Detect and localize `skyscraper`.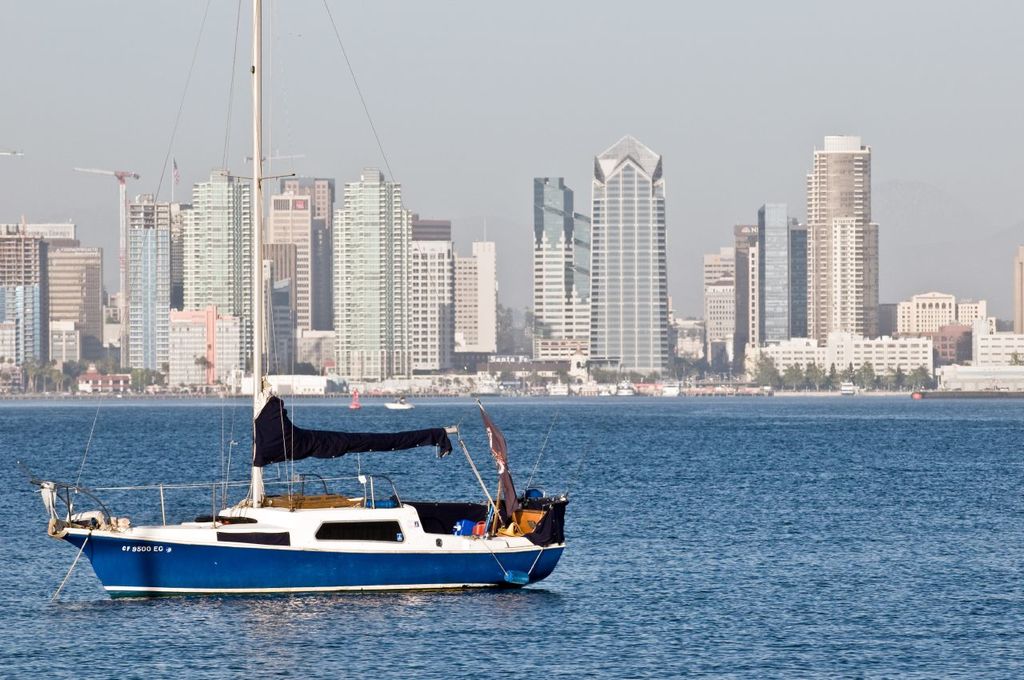
Localized at <bbox>182, 178, 267, 366</bbox>.
